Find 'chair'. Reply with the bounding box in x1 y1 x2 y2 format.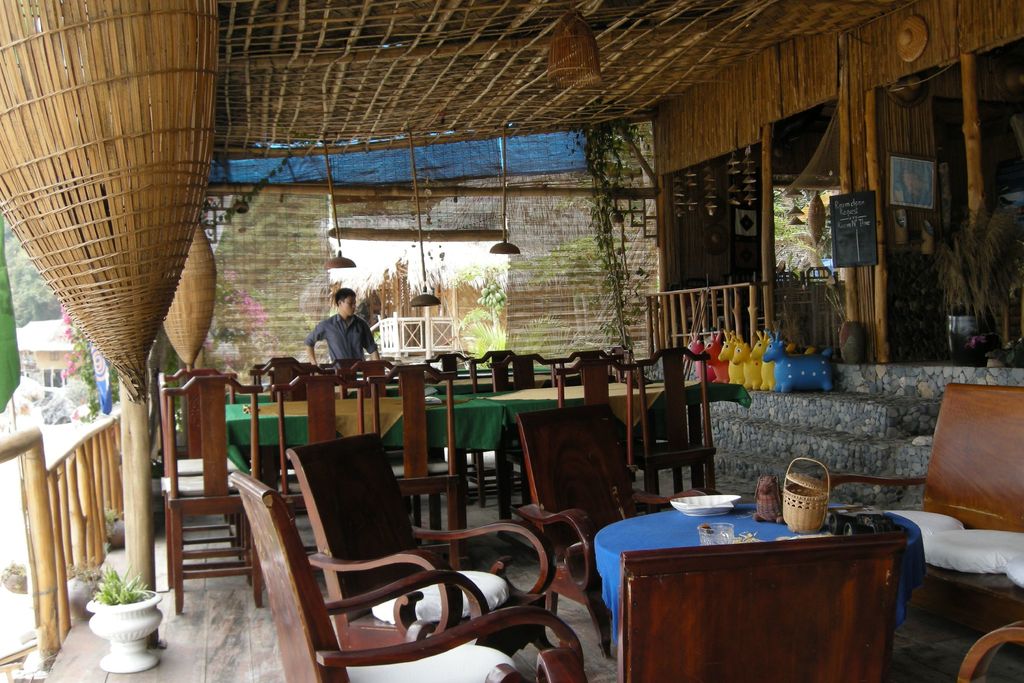
282 431 559 663.
